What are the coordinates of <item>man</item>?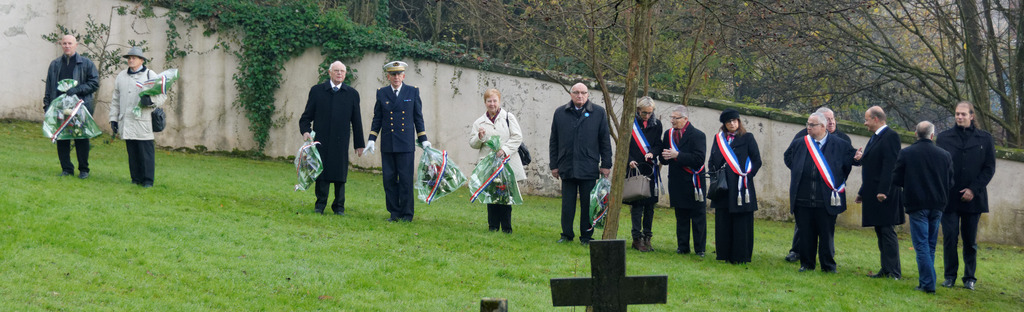
Rect(855, 102, 901, 276).
